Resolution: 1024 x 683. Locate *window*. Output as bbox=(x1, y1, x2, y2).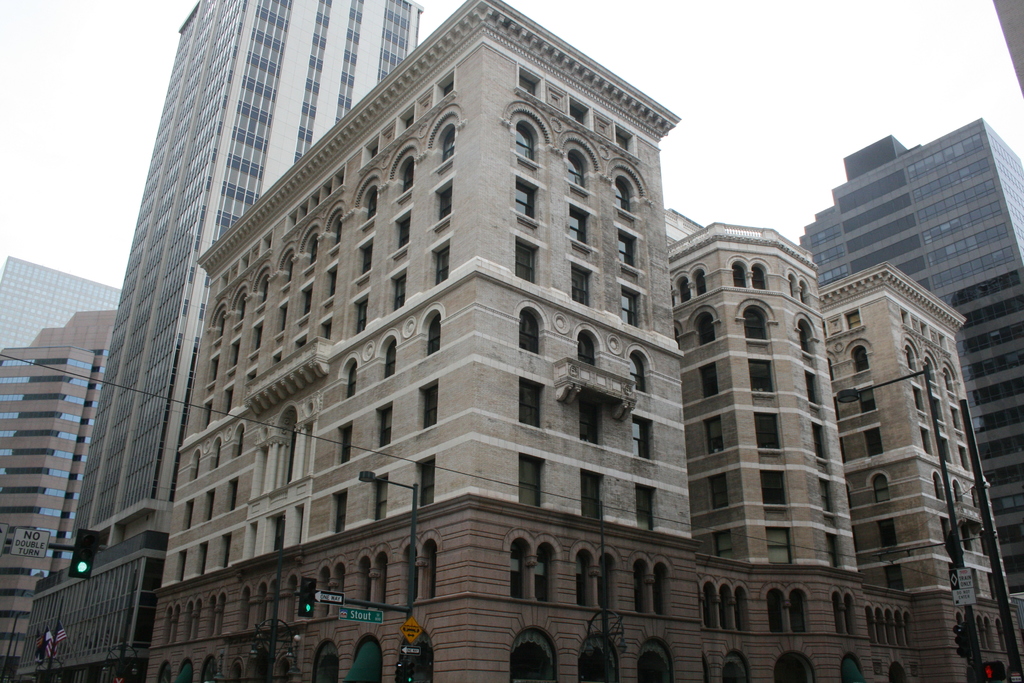
bbox=(858, 389, 876, 410).
